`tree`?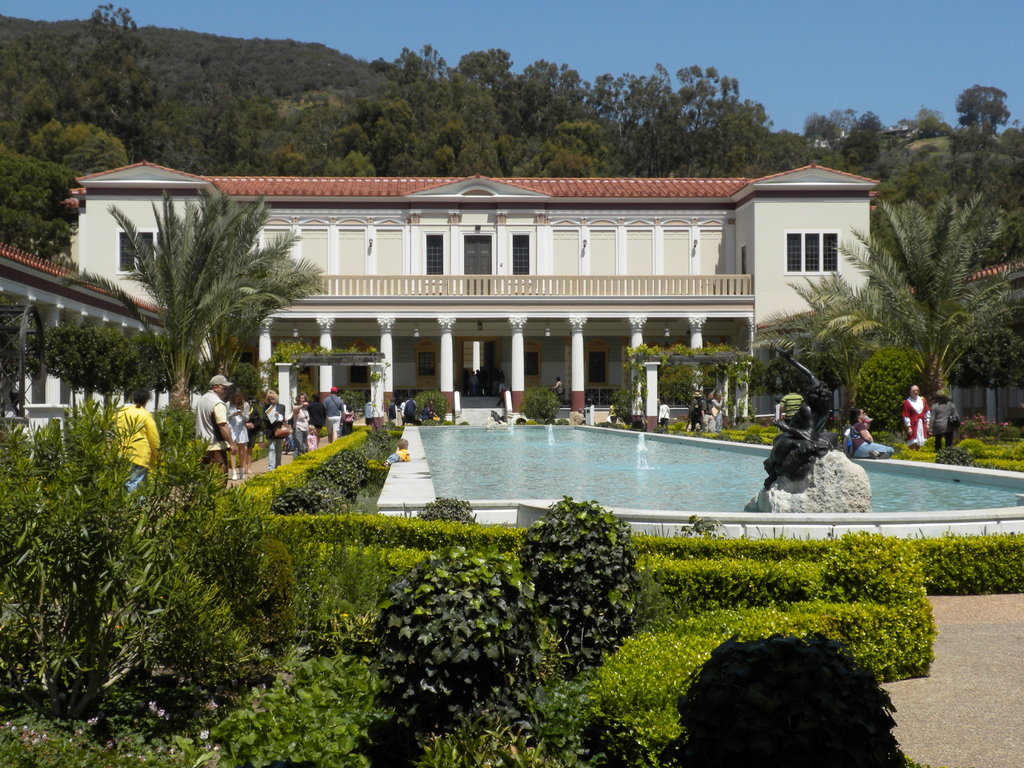
bbox=[30, 118, 140, 177]
